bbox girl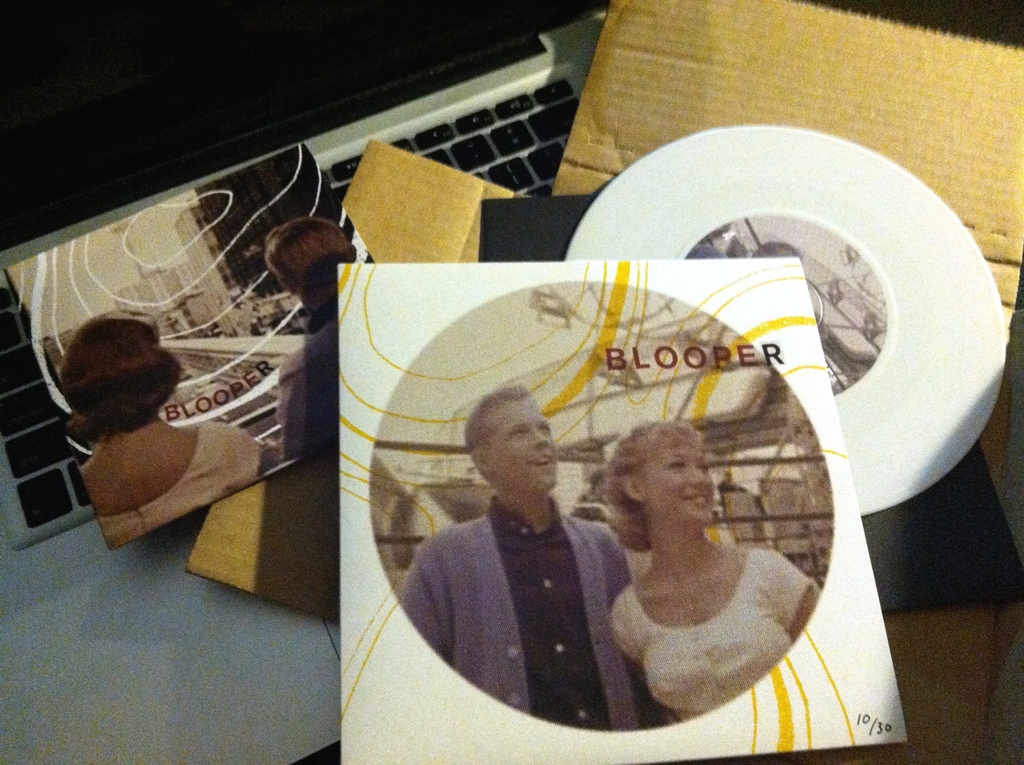
Rect(266, 218, 357, 458)
